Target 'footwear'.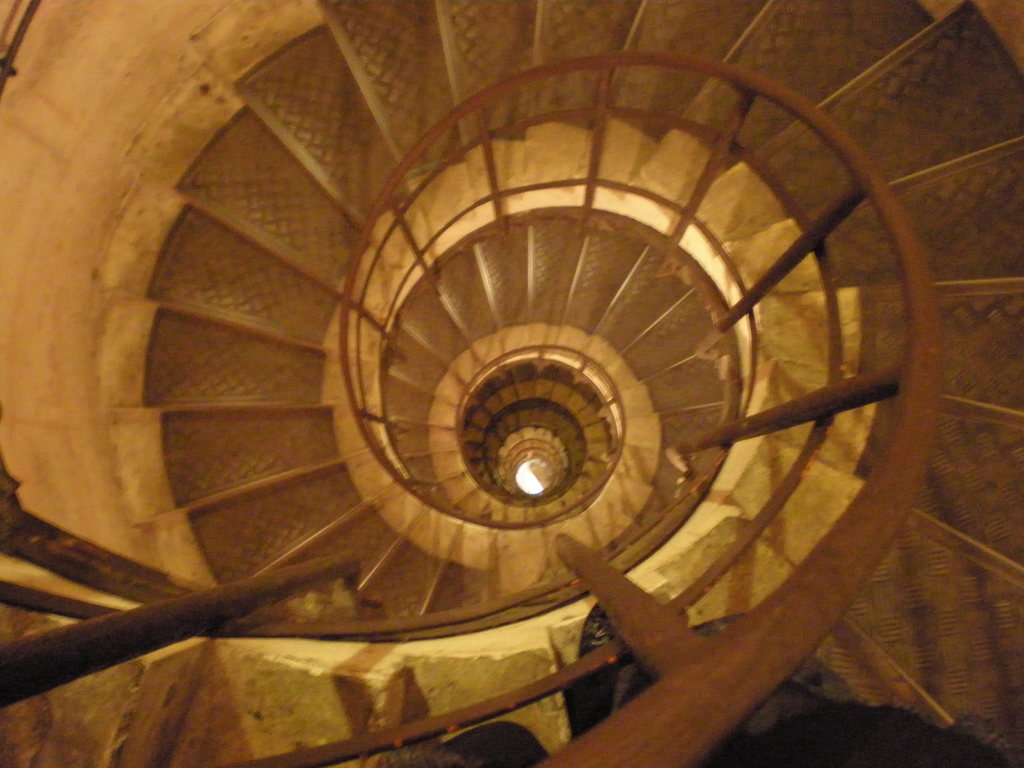
Target region: 564, 600, 629, 716.
